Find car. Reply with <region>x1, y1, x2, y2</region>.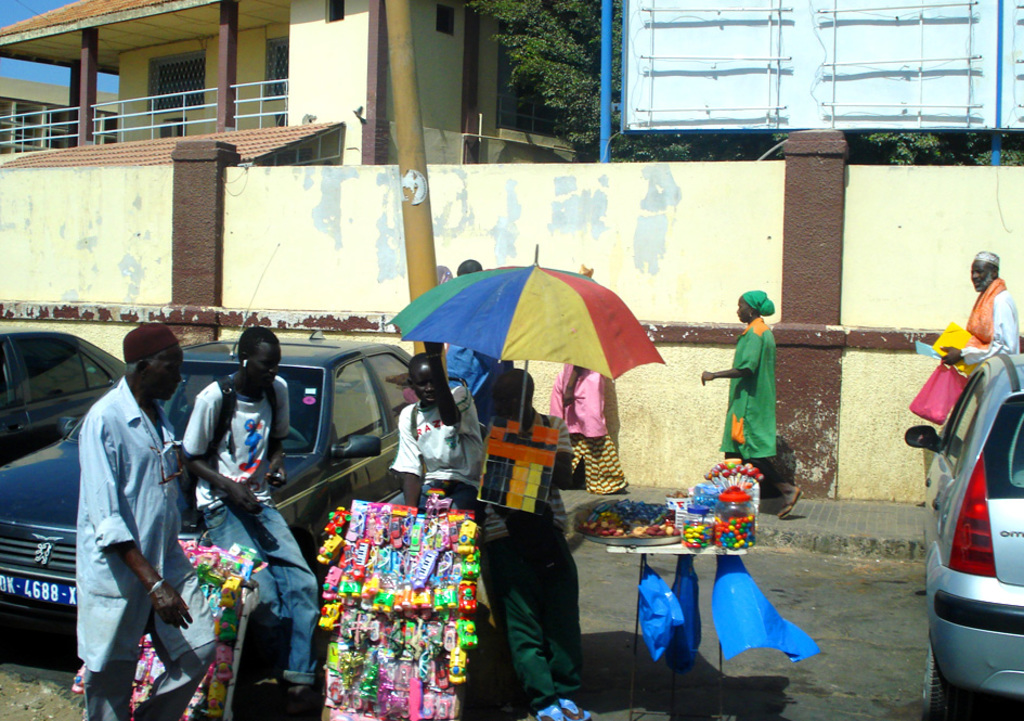
<region>0, 319, 128, 466</region>.
